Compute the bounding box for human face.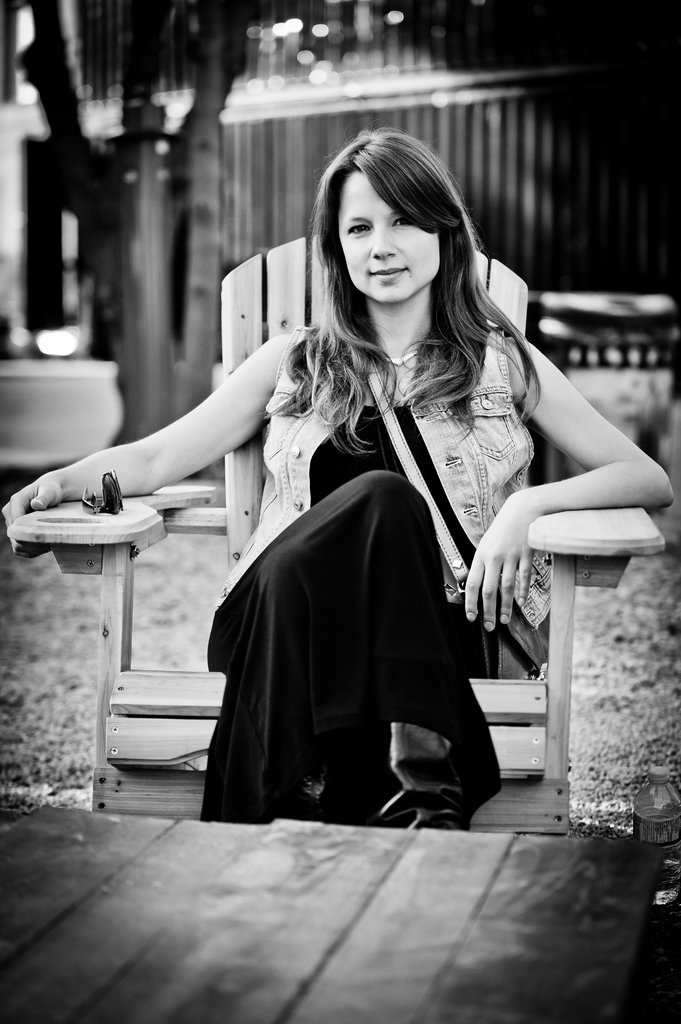
336:163:441:301.
